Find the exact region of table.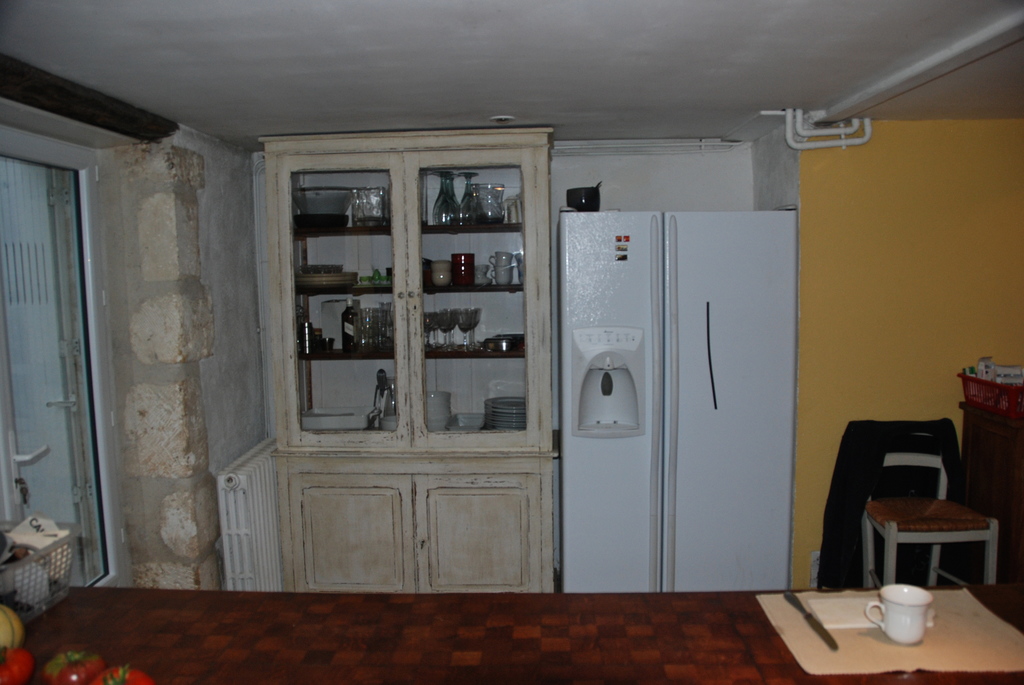
Exact region: BBox(0, 581, 1023, 684).
